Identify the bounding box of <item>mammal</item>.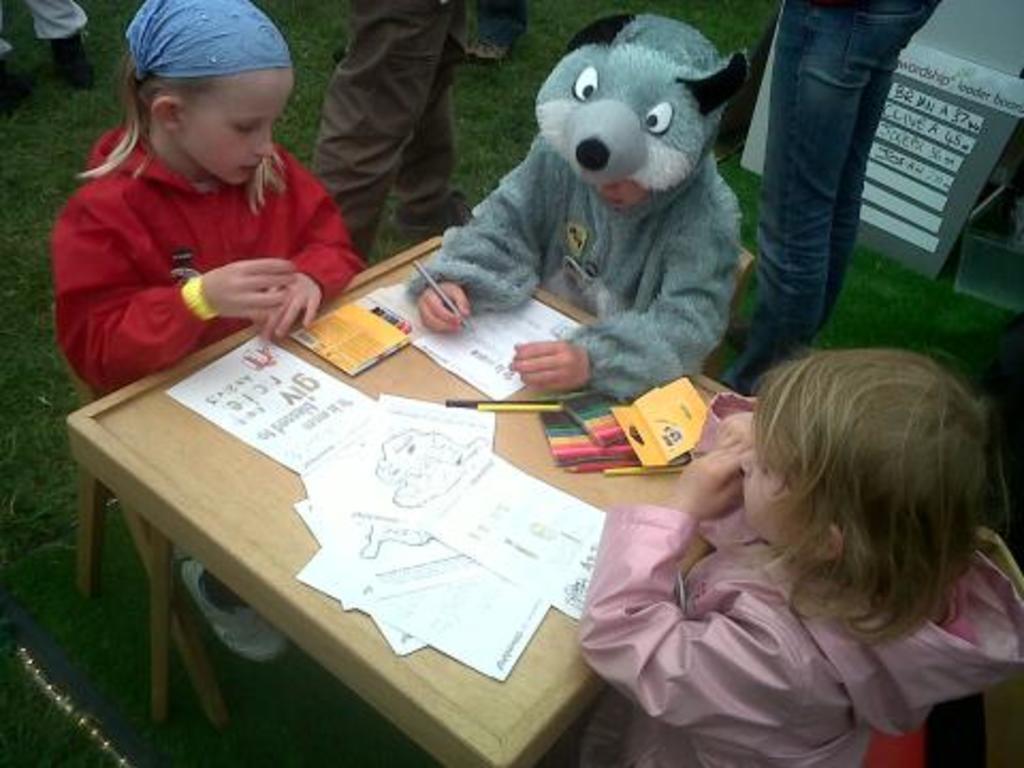
box(348, 21, 774, 395).
